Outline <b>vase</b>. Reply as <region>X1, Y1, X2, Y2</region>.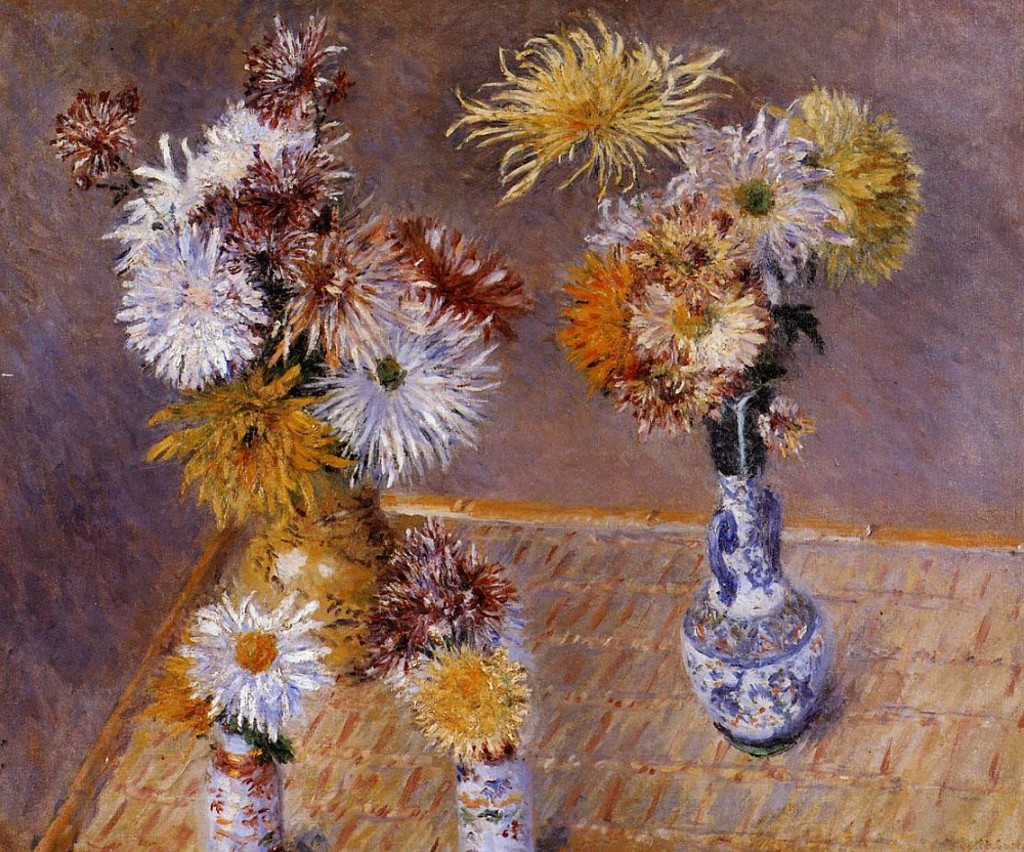
<region>454, 748, 535, 851</region>.
